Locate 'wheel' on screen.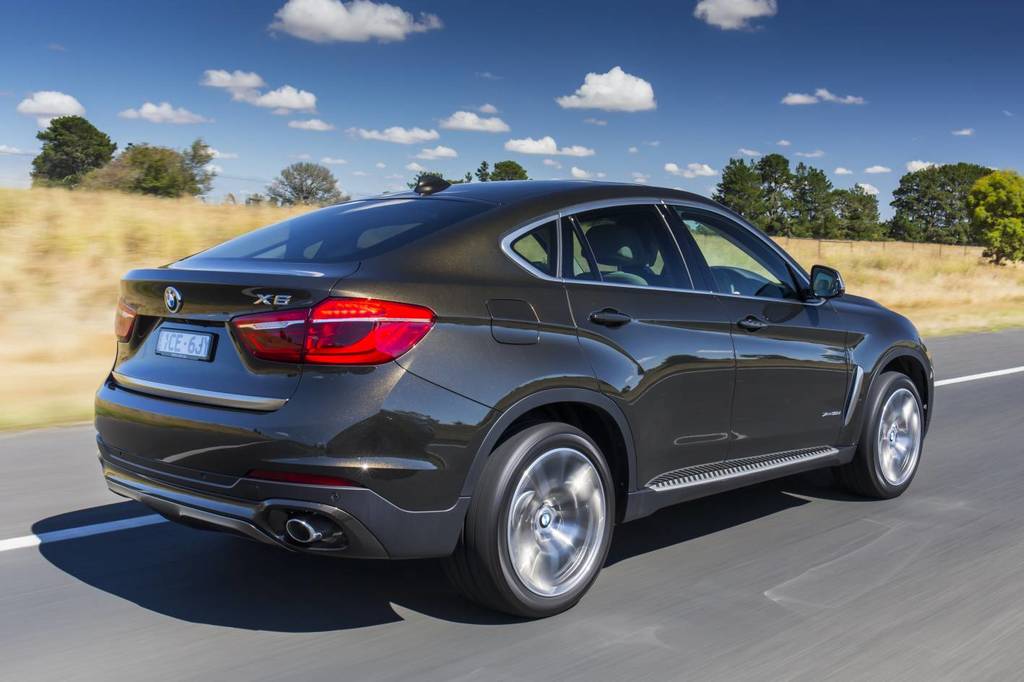
On screen at x1=840, y1=371, x2=924, y2=499.
